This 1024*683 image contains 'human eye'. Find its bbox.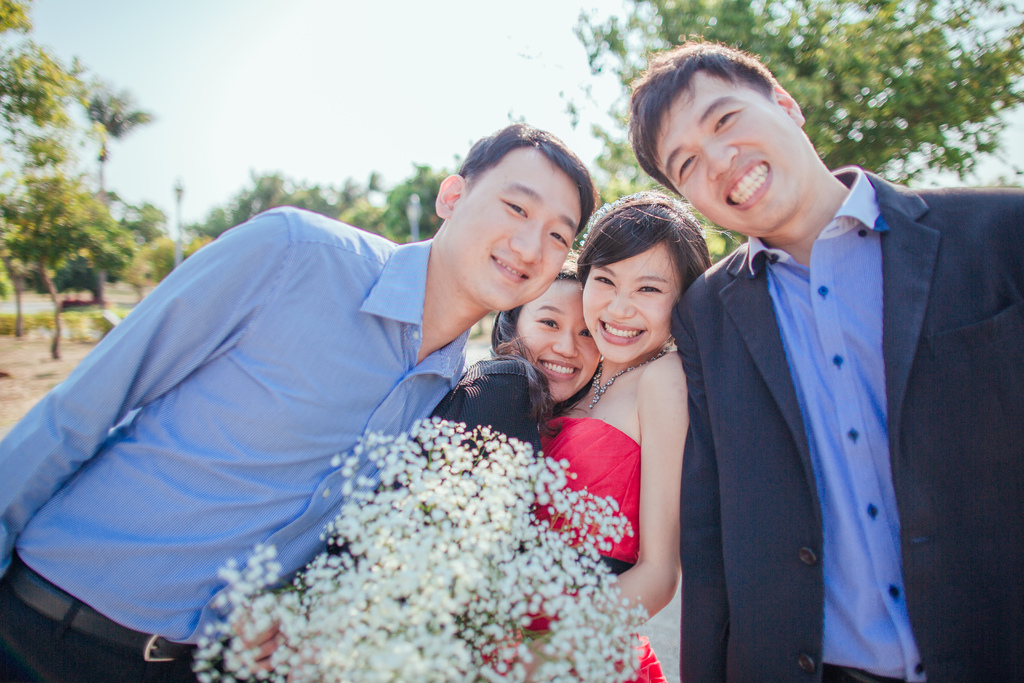
bbox(676, 154, 698, 188).
